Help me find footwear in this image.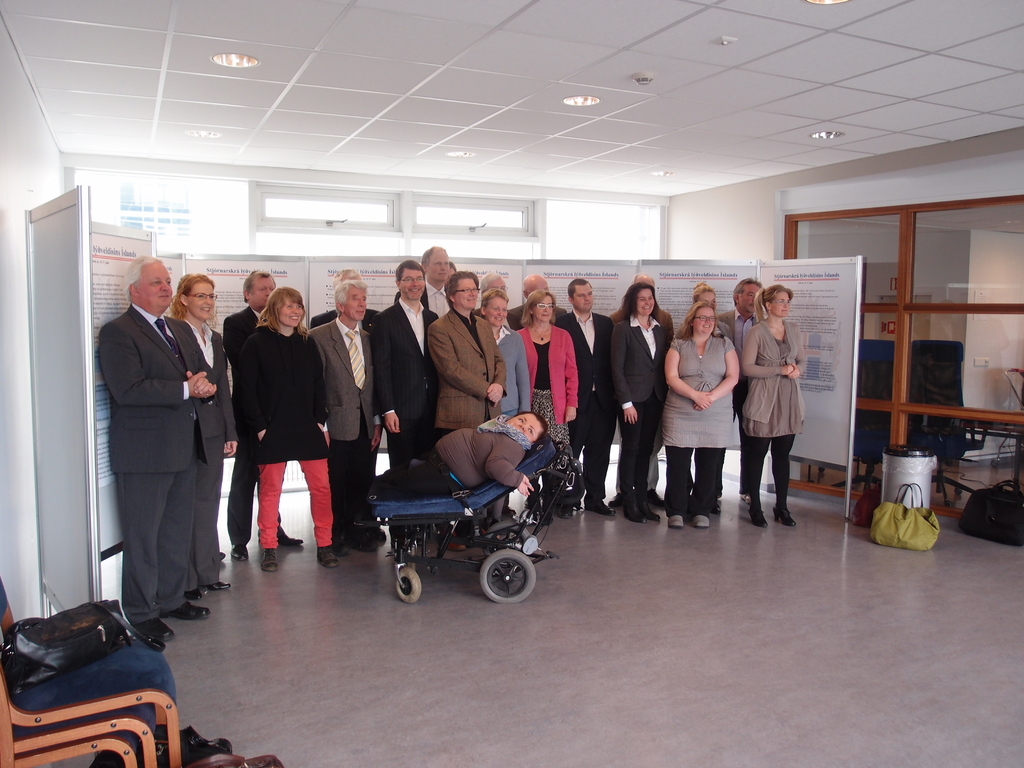
Found it: select_region(444, 533, 464, 551).
